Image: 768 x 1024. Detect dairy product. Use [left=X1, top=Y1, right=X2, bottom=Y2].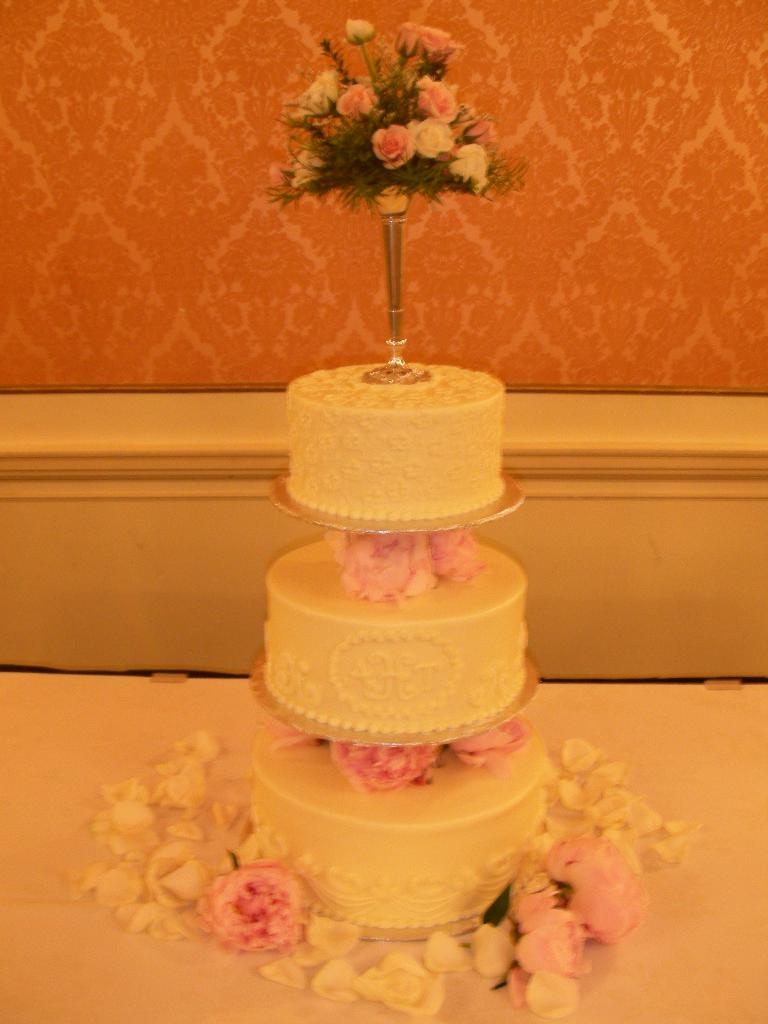
[left=245, top=750, right=563, bottom=937].
